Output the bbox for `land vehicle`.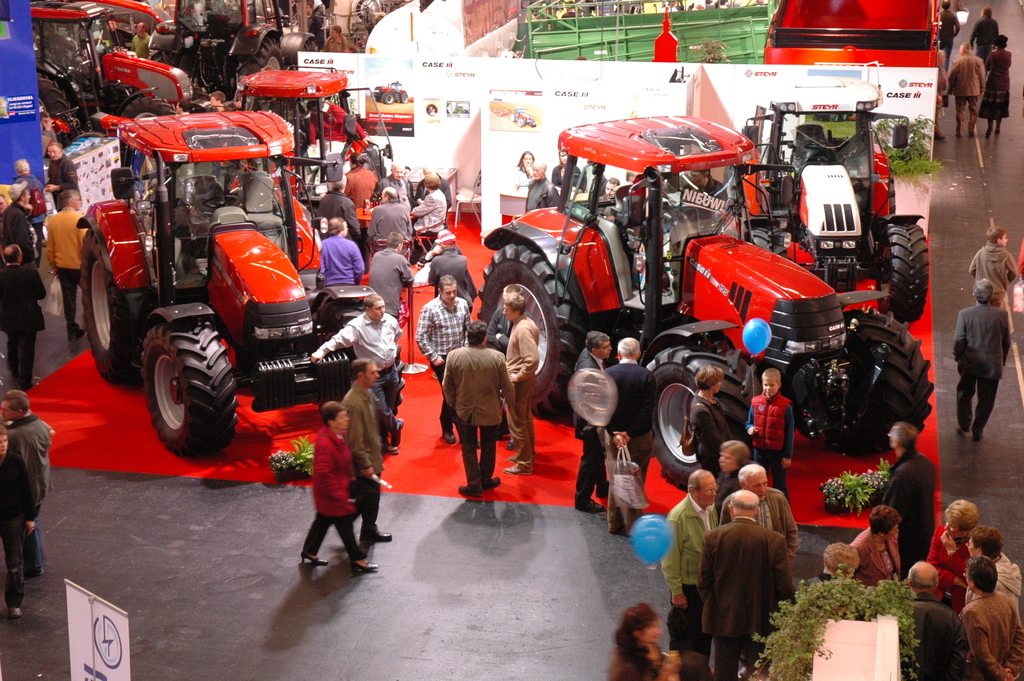
rect(758, 0, 947, 64).
